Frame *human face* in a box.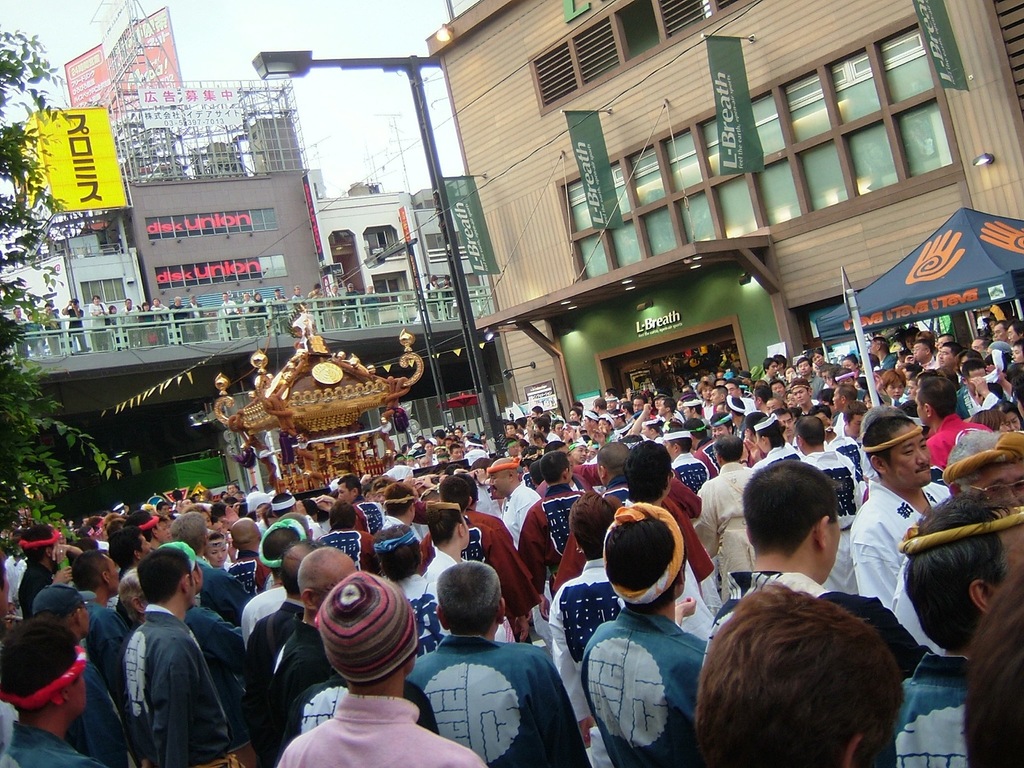
{"left": 27, "top": 311, "right": 35, "bottom": 321}.
